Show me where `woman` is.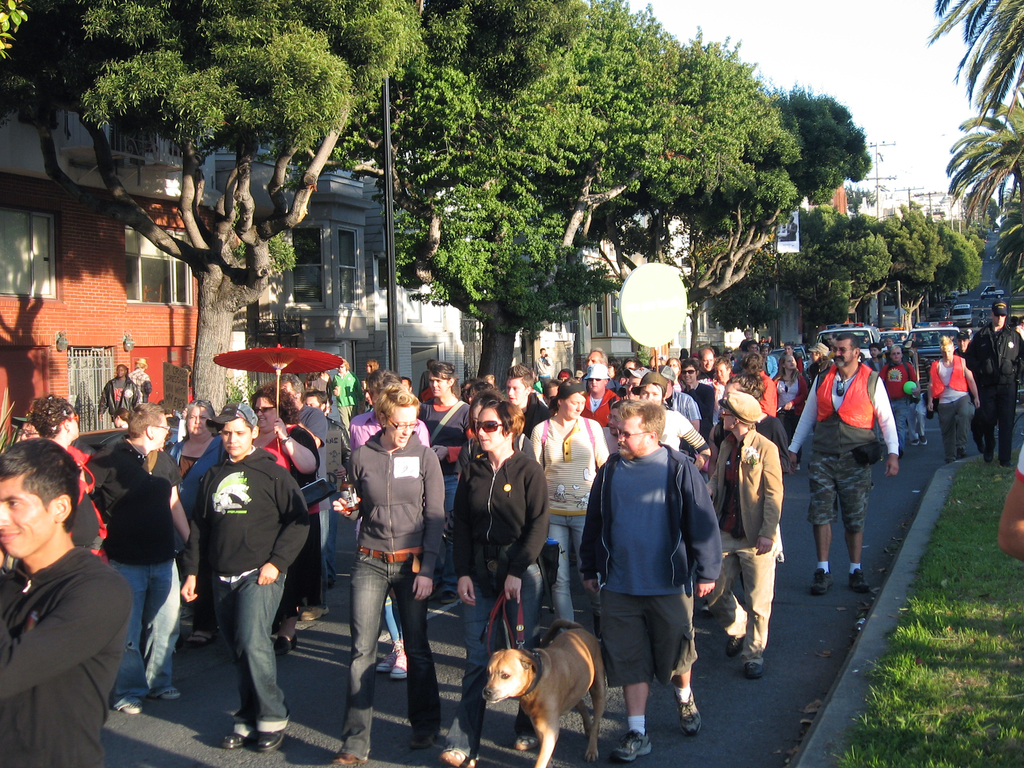
`woman` is at 707,372,794,481.
